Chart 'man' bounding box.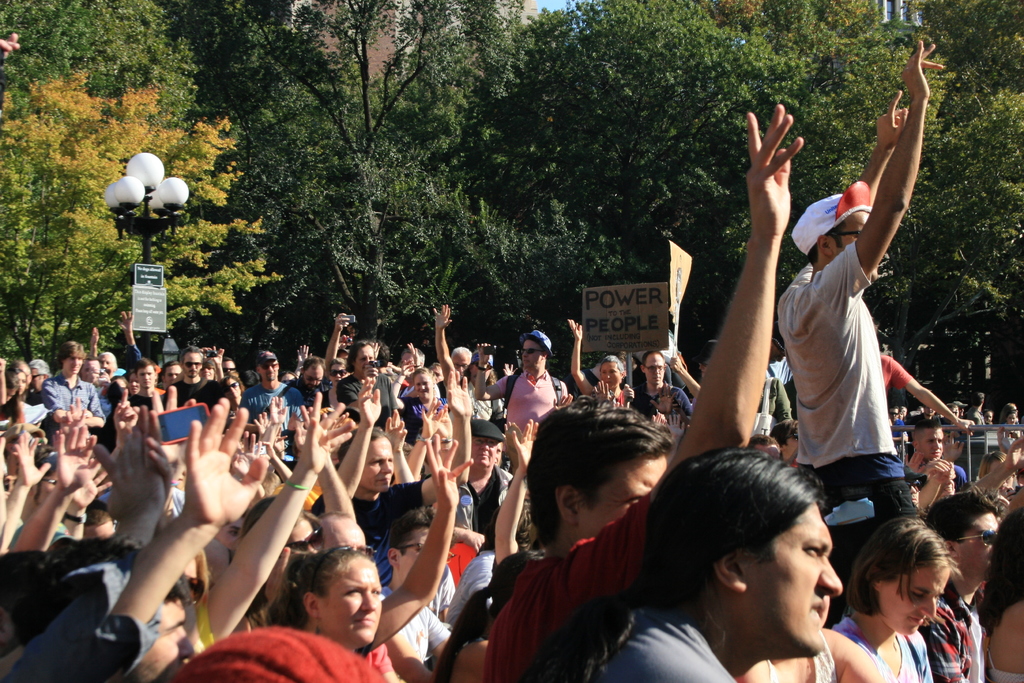
Charted: {"x1": 909, "y1": 495, "x2": 1004, "y2": 682}.
